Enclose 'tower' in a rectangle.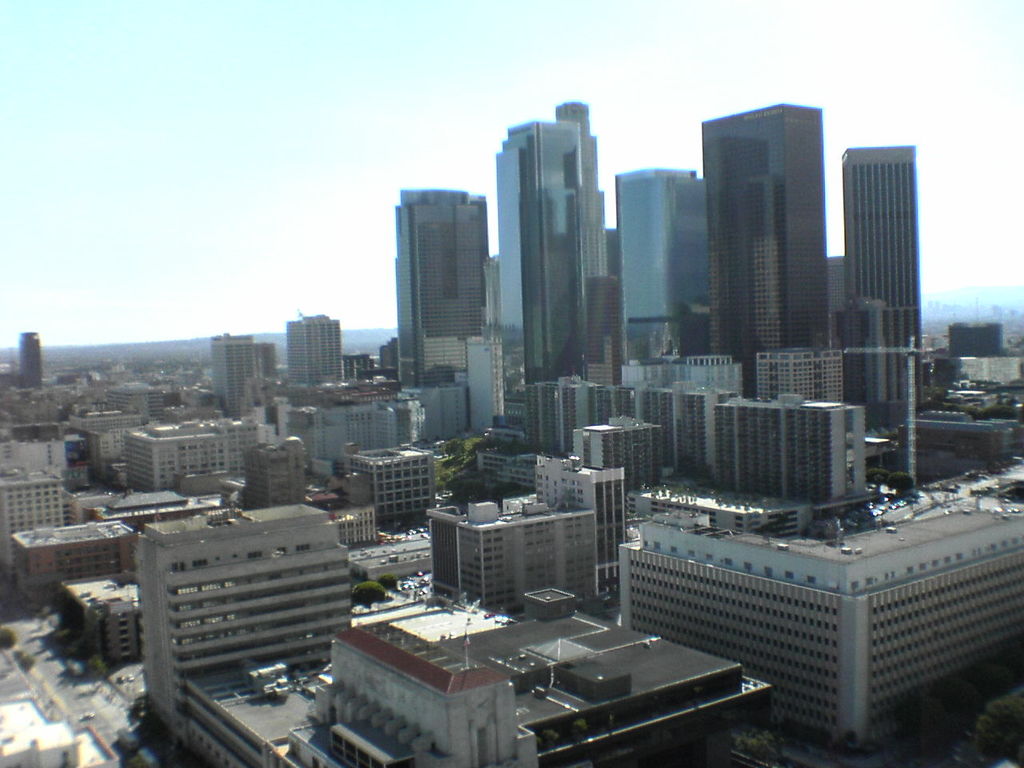
crop(11, 318, 42, 378).
